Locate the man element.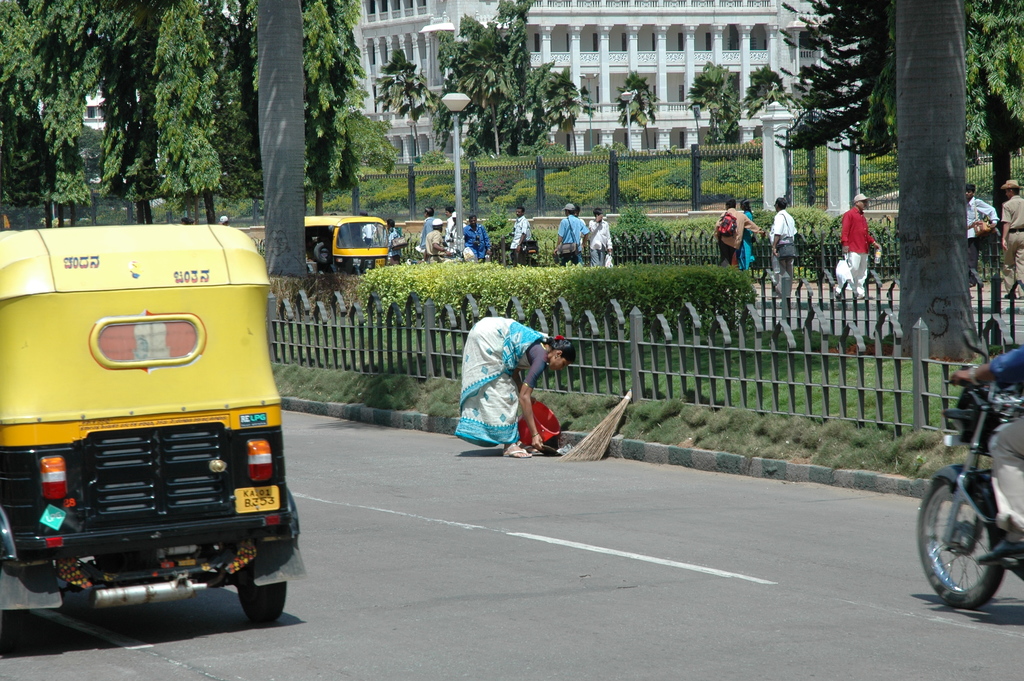
Element bbox: detection(442, 204, 456, 243).
